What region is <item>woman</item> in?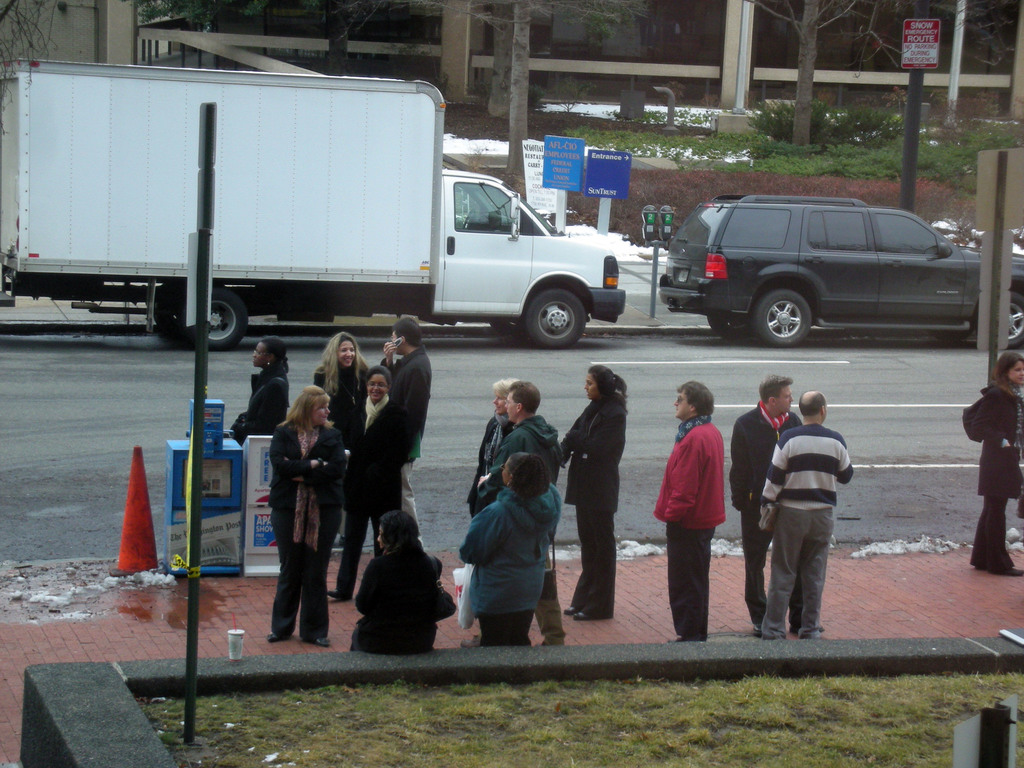
x1=324 y1=363 x2=398 y2=602.
